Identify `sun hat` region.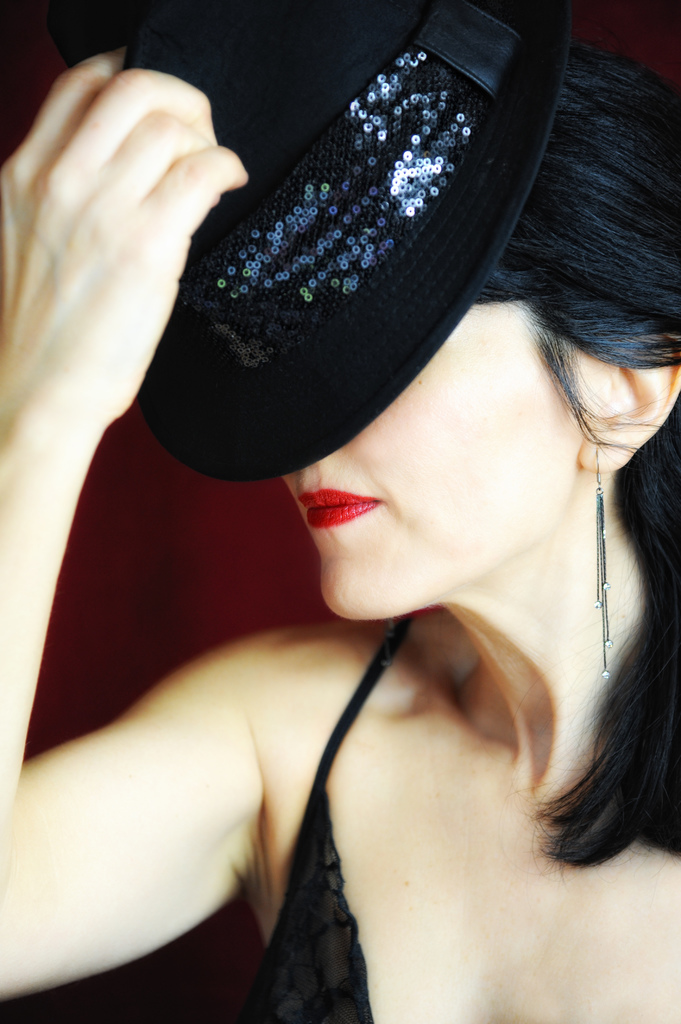
Region: <region>91, 0, 582, 484</region>.
